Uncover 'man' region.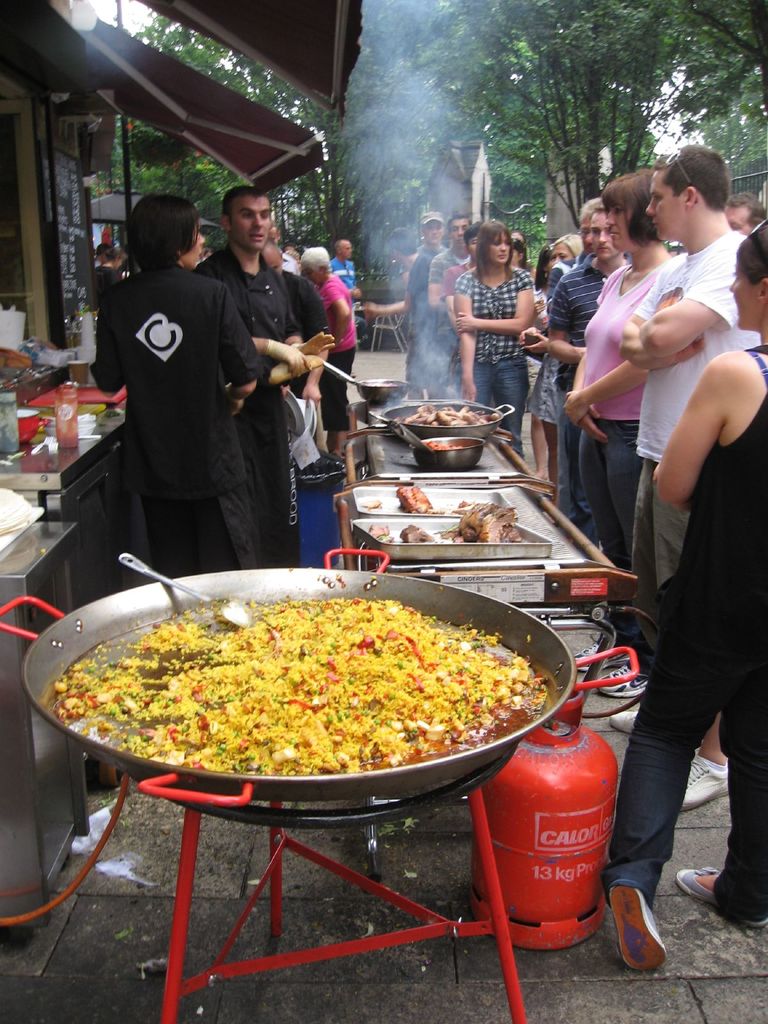
Uncovered: select_region(548, 191, 662, 595).
